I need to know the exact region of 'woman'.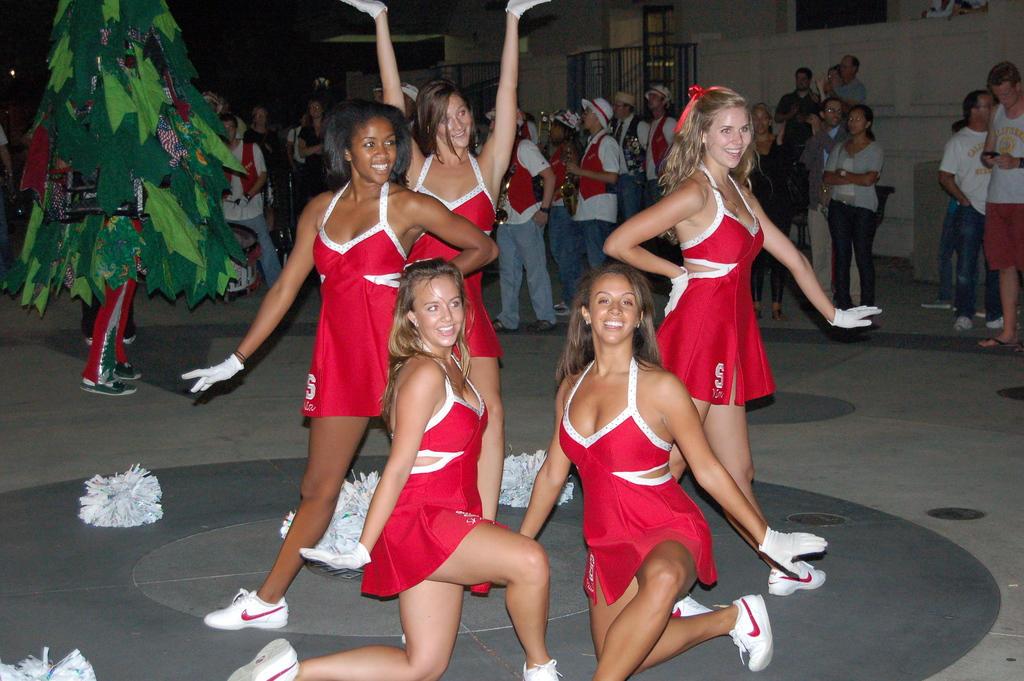
Region: x1=826, y1=104, x2=884, y2=320.
